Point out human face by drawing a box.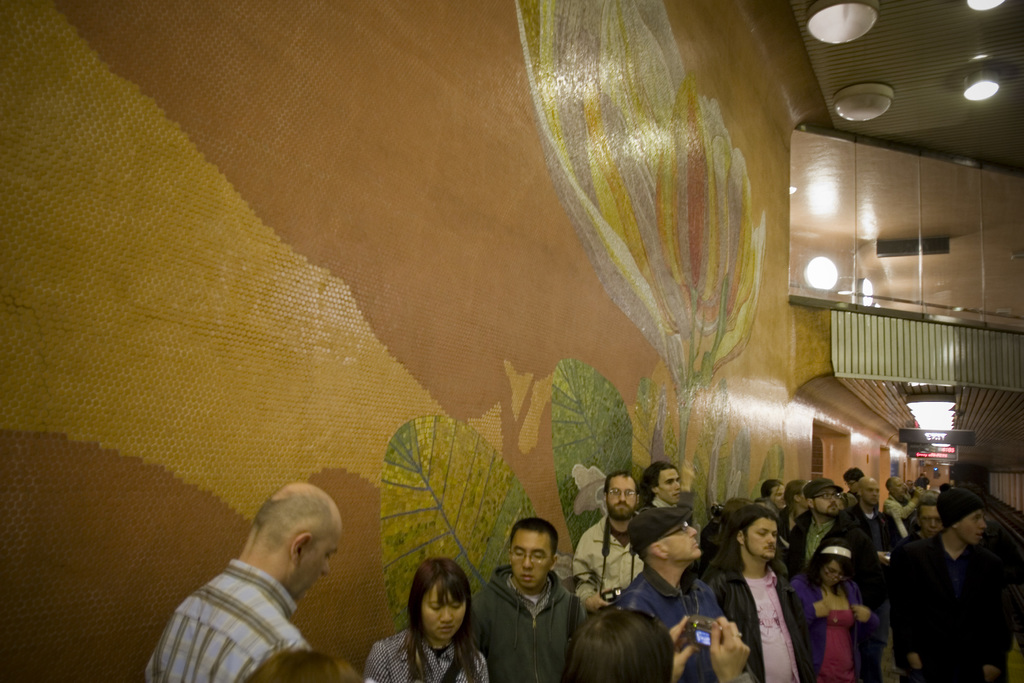
[512,527,554,591].
